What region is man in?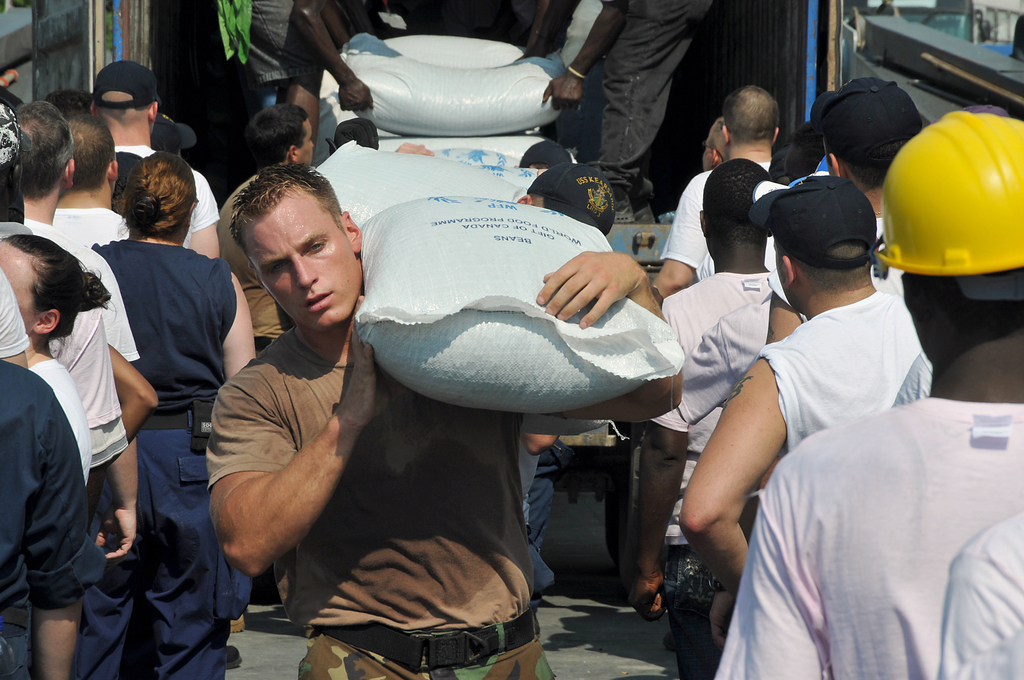
<box>205,163,683,679</box>.
